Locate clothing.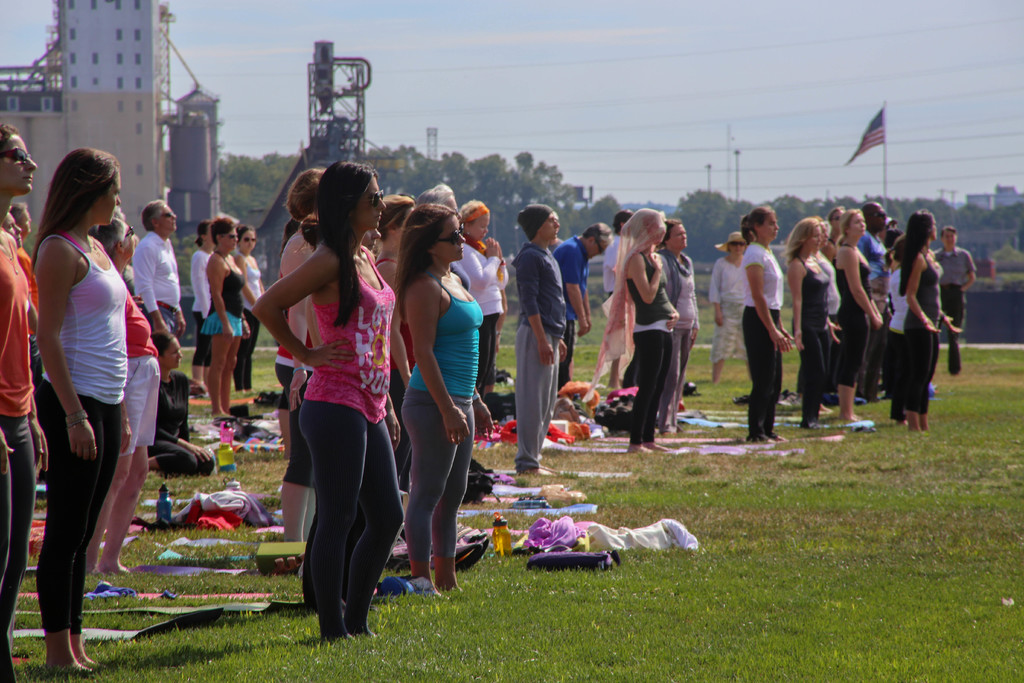
Bounding box: bbox=[0, 219, 44, 679].
